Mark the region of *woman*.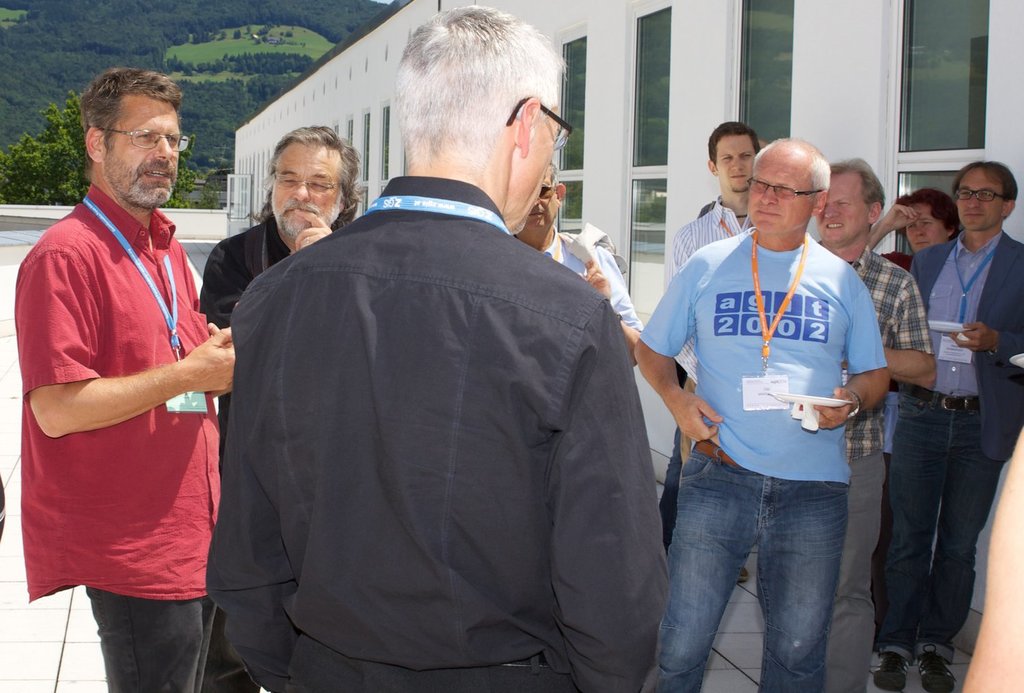
Region: detection(868, 188, 963, 639).
